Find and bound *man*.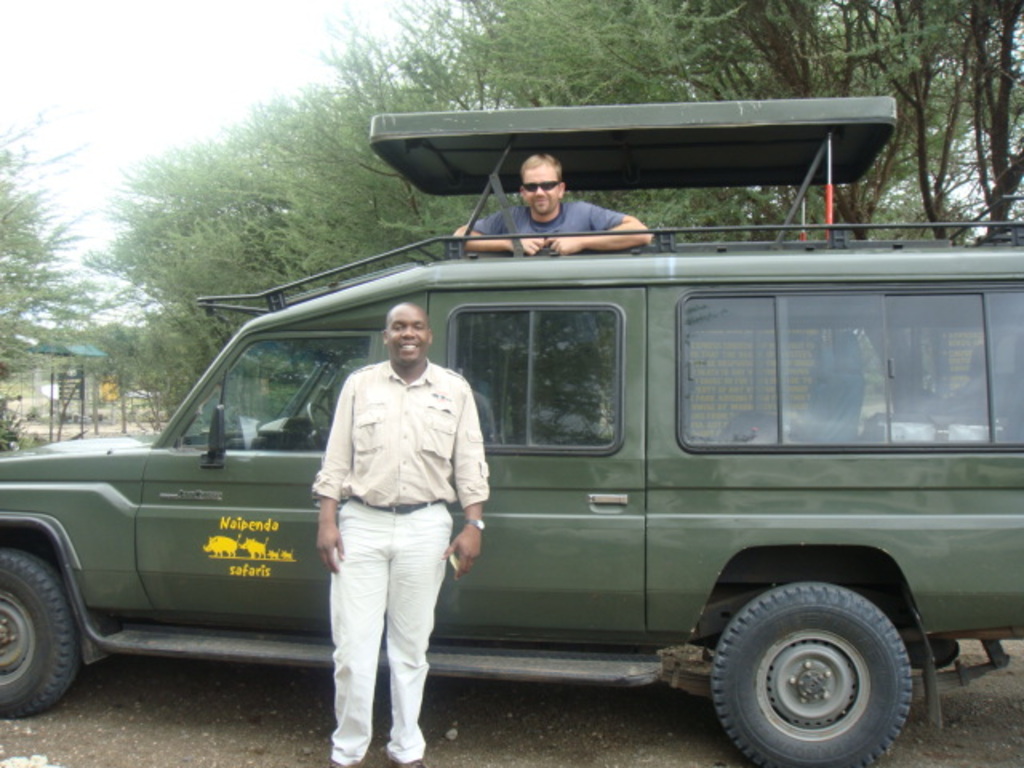
Bound: (left=293, top=288, right=477, bottom=757).
